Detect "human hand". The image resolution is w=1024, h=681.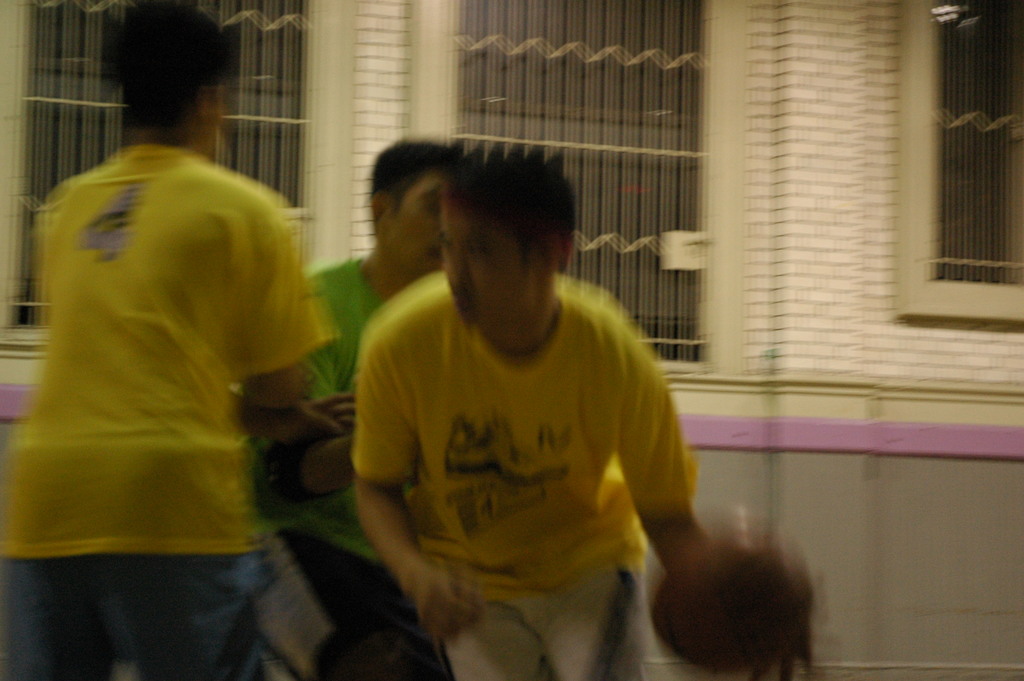
box(296, 387, 359, 443).
